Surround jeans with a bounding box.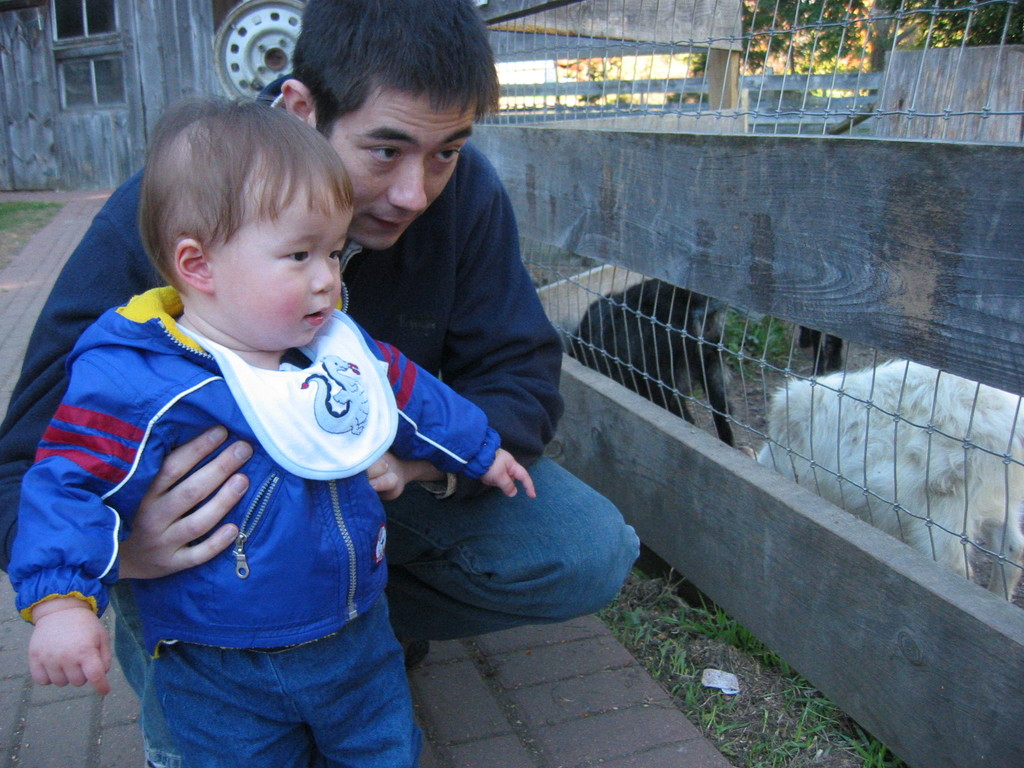
<box>385,449,643,644</box>.
